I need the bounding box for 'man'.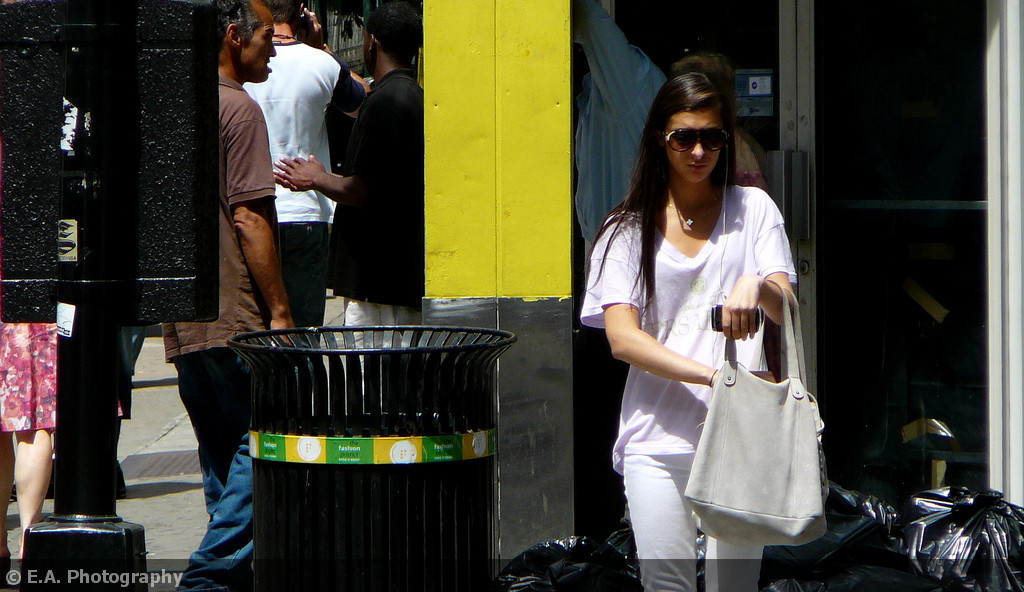
Here it is: left=158, top=0, right=297, bottom=587.
